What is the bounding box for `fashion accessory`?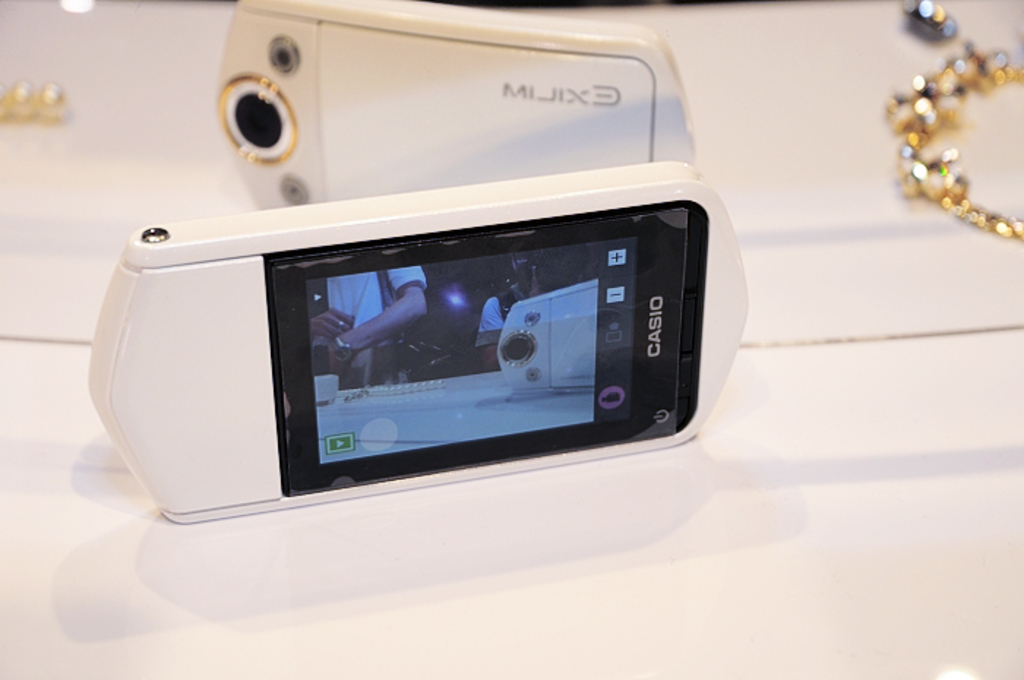
882, 0, 1023, 240.
